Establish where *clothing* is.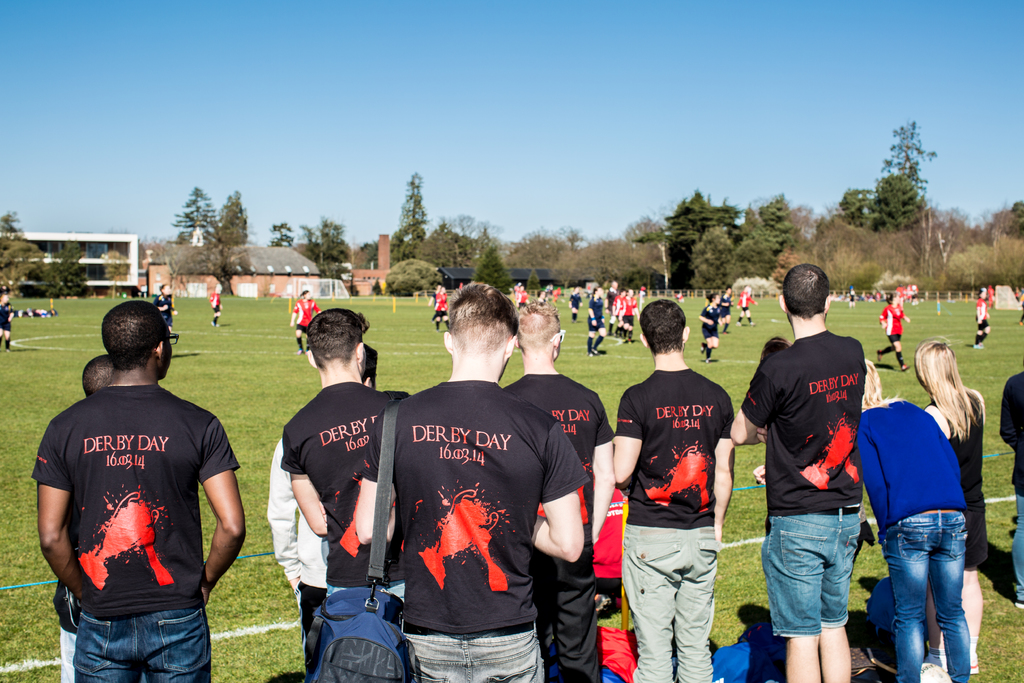
Established at [left=950, top=387, right=988, bottom=573].
